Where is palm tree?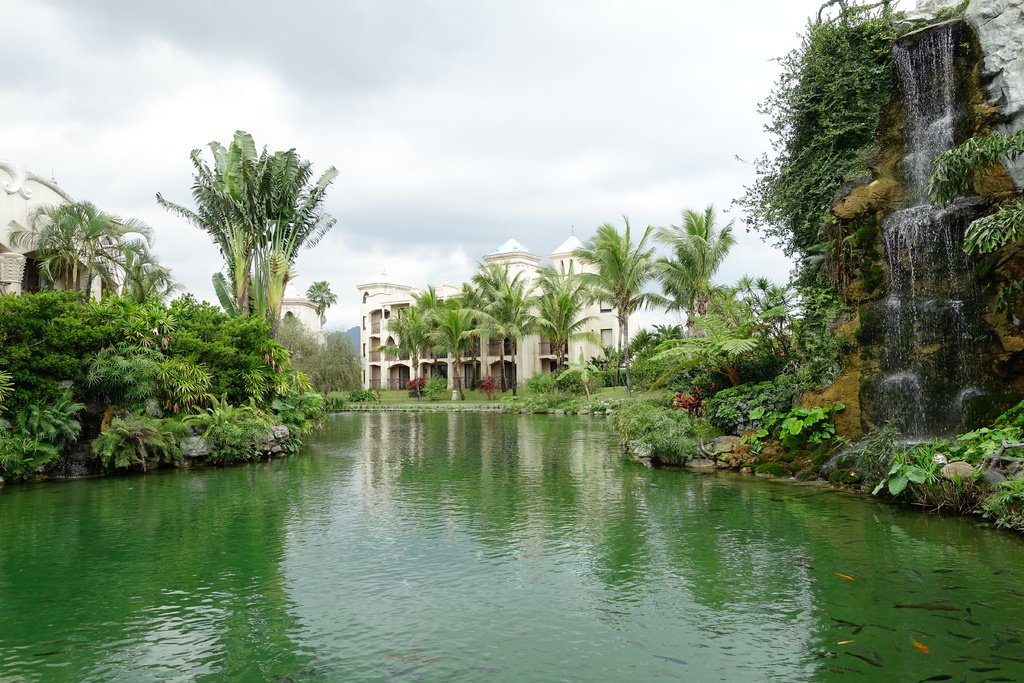
561/210/669/359.
